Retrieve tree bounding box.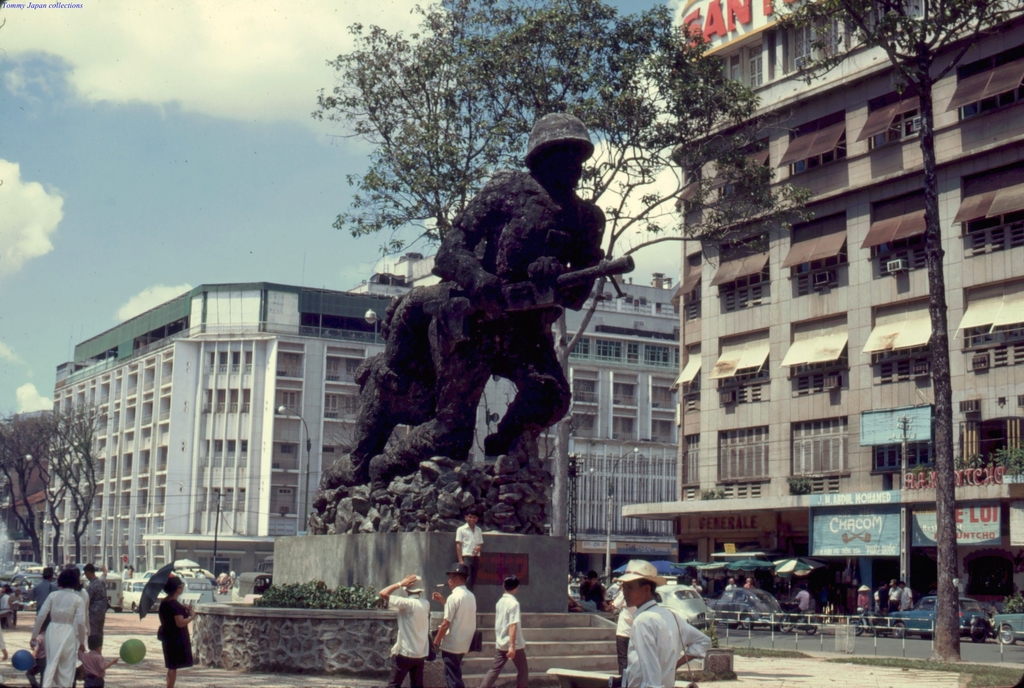
Bounding box: bbox=(307, 0, 817, 513).
